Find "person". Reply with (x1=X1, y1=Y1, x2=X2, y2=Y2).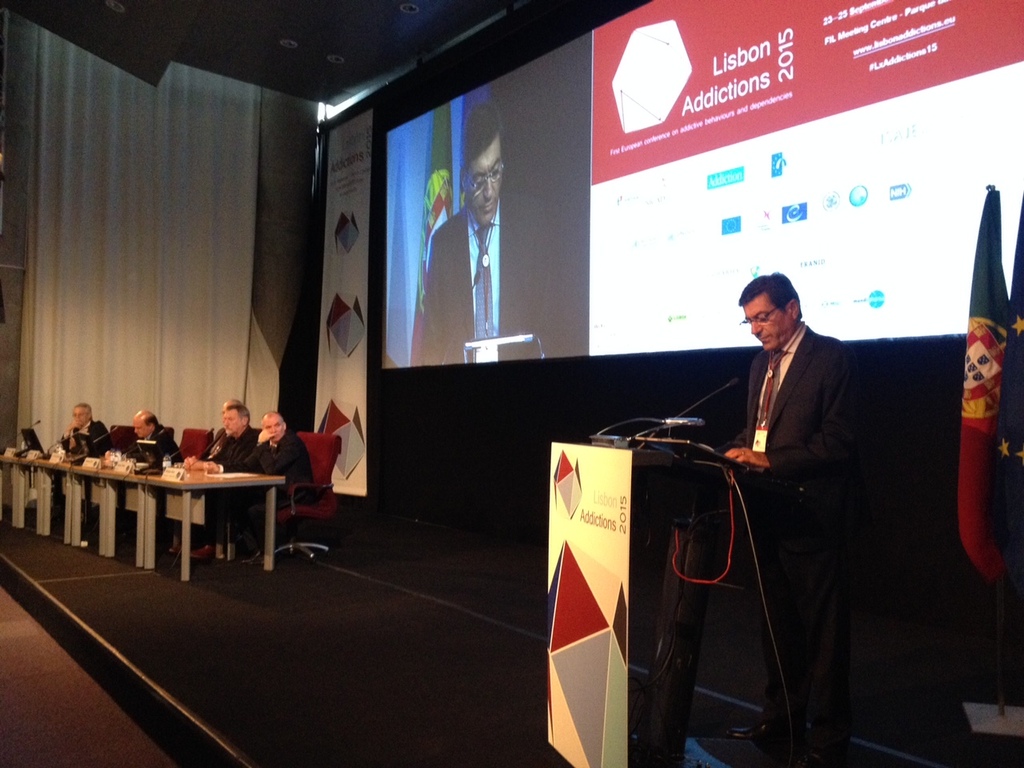
(x1=722, y1=278, x2=865, y2=760).
